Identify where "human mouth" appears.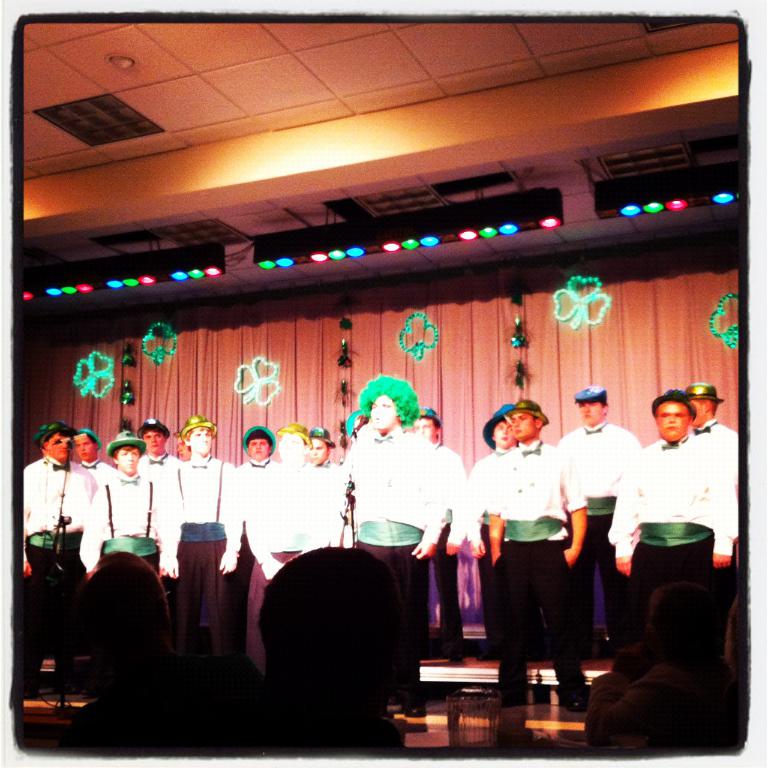
Appears at l=584, t=413, r=592, b=419.
